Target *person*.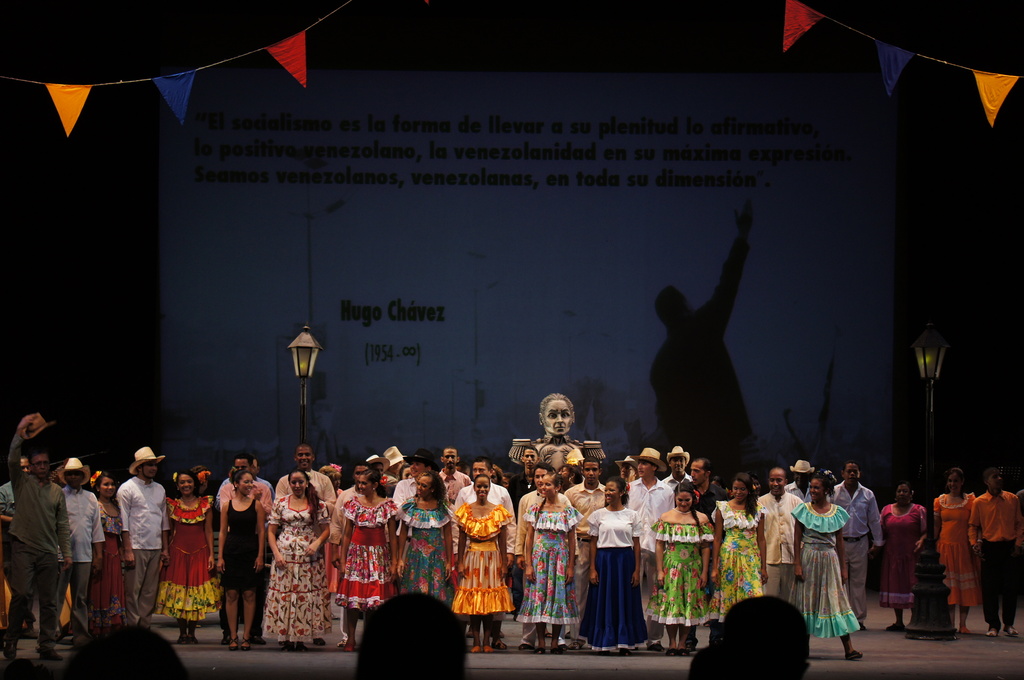
Target region: (648,191,756,471).
